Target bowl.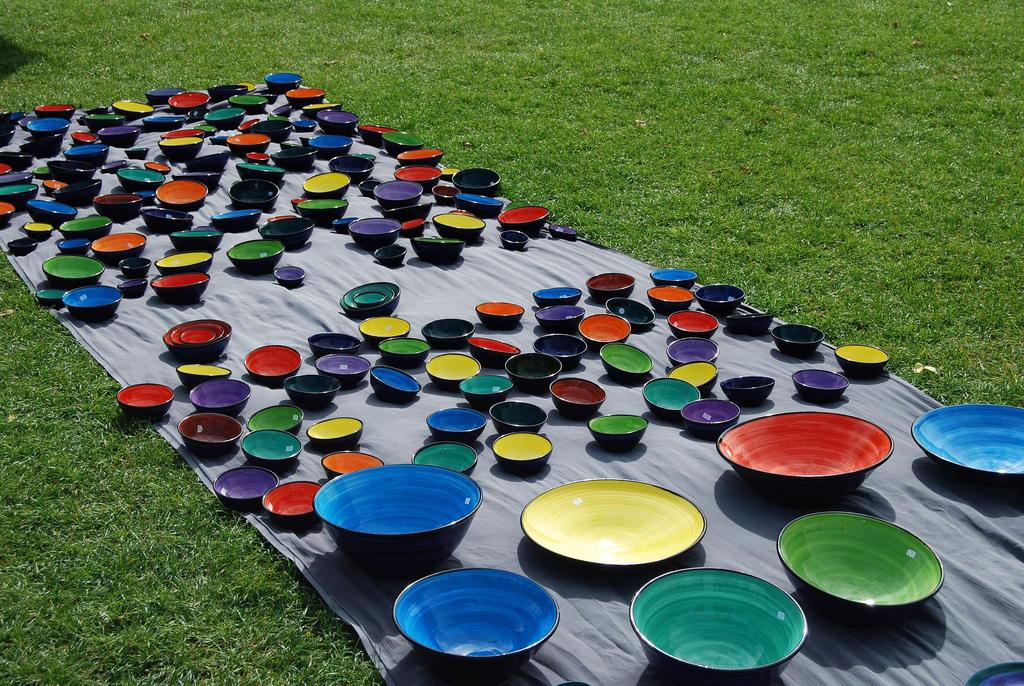
Target region: (155,252,212,275).
